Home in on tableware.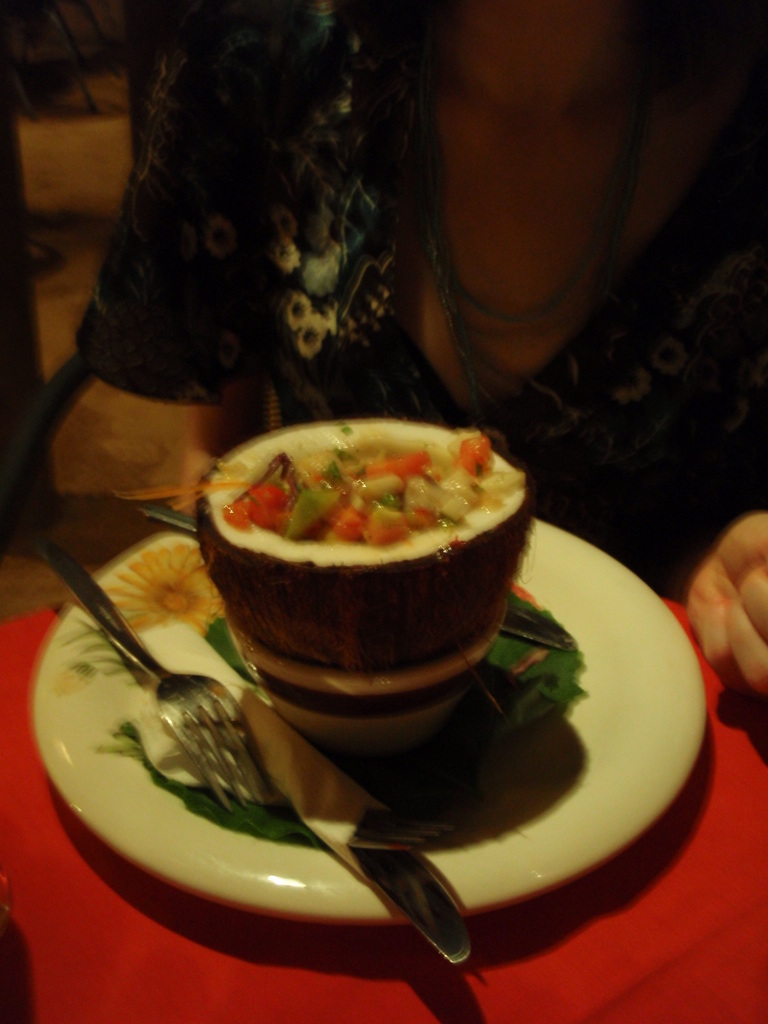
Homed in at (left=0, top=424, right=733, bottom=956).
